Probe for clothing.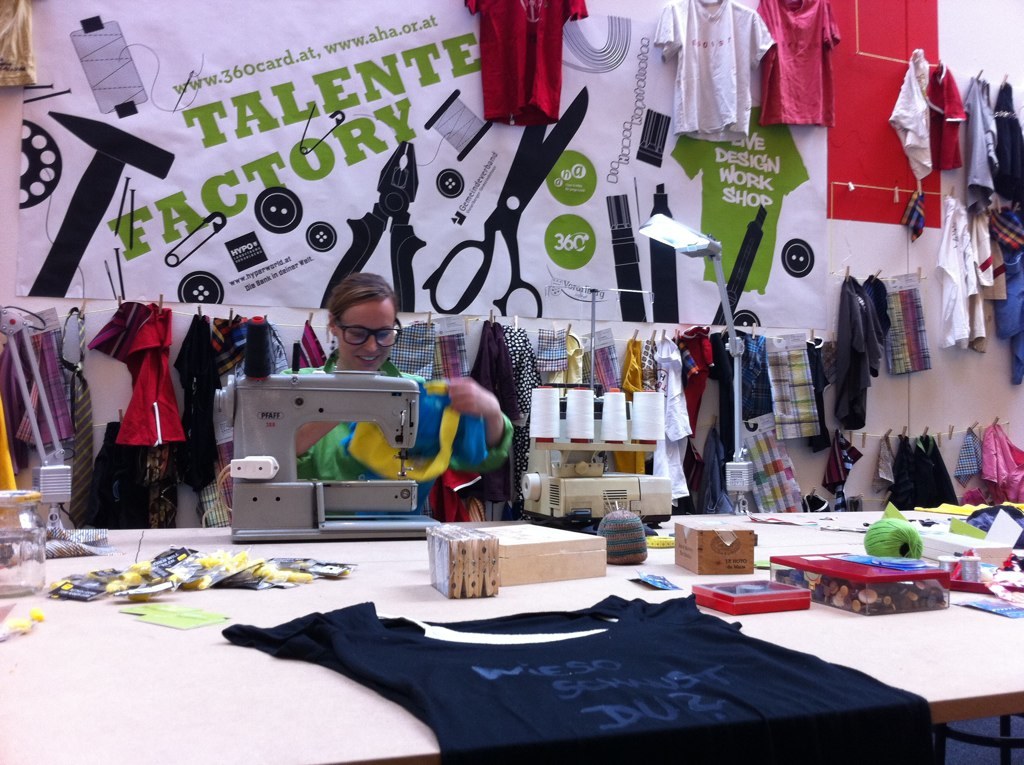
Probe result: [648, 0, 777, 142].
